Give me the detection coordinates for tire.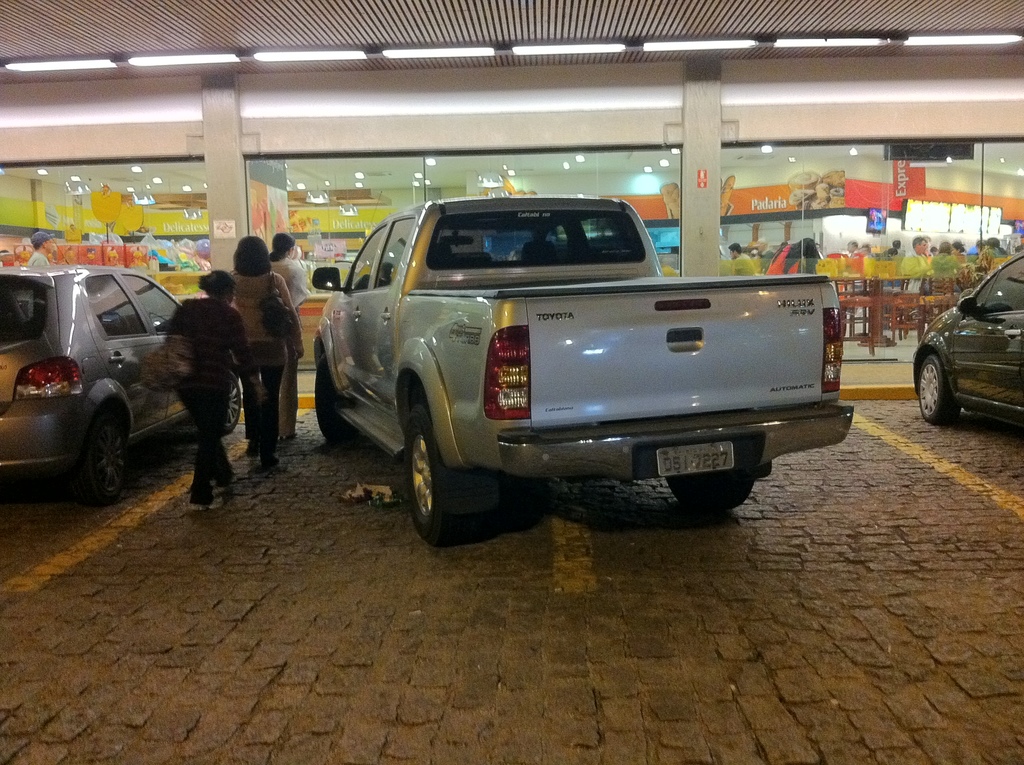
660:440:755:509.
